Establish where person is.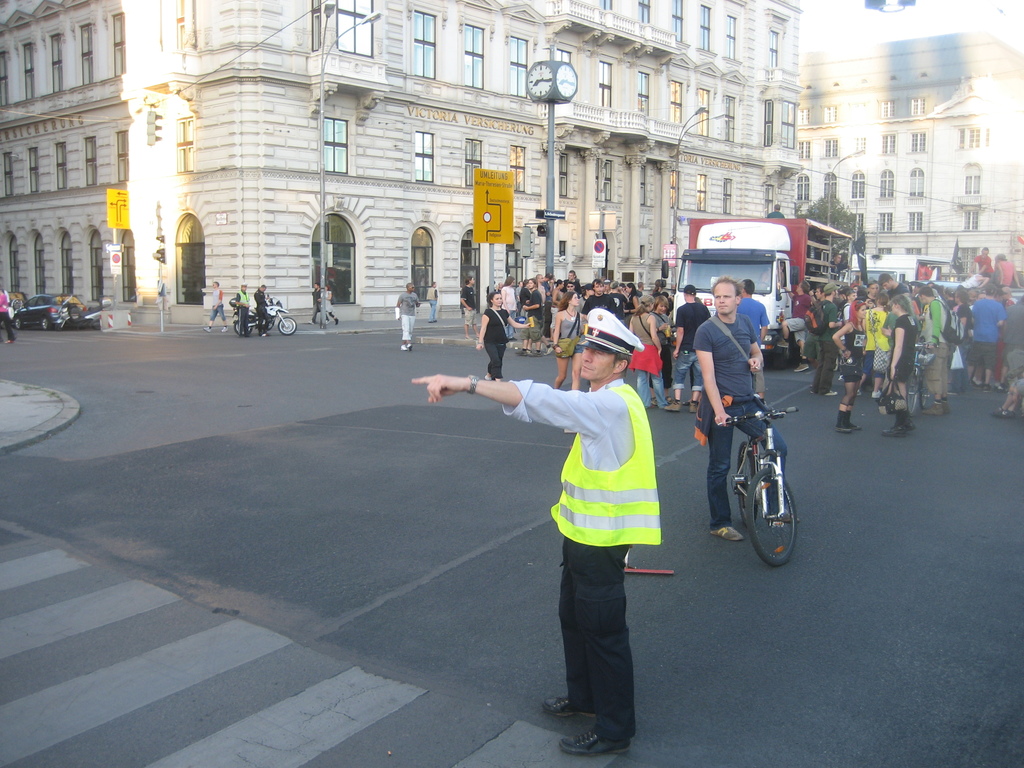
Established at 0/282/16/337.
